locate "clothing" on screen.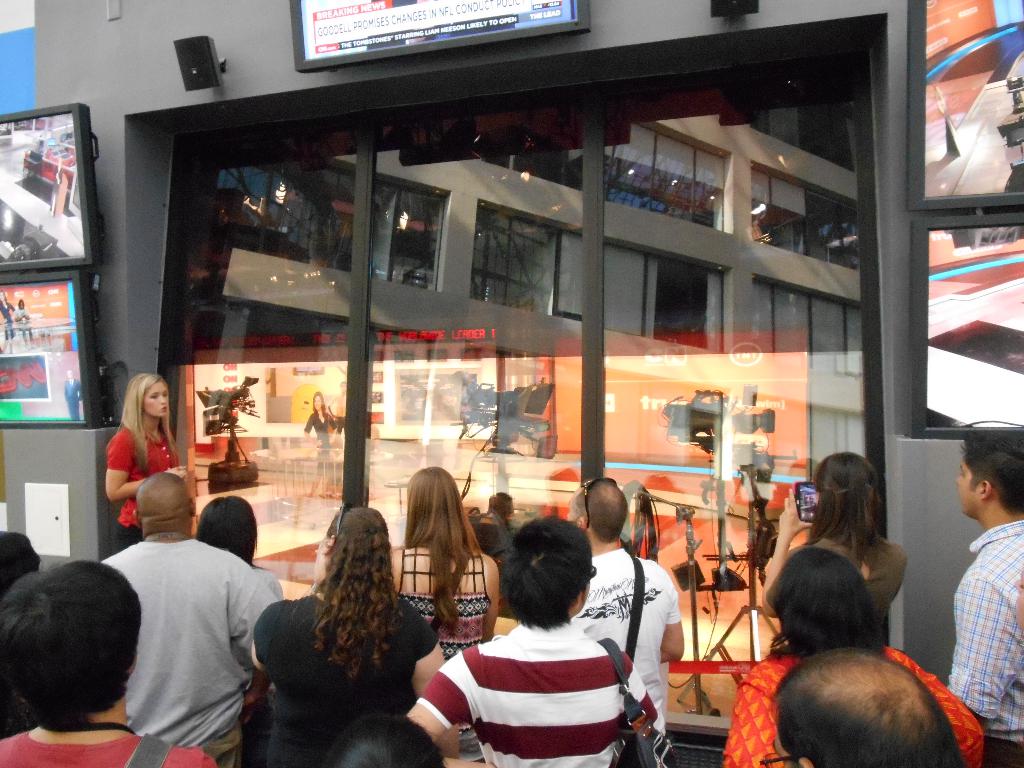
On screen at <region>101, 427, 175, 605</region>.
